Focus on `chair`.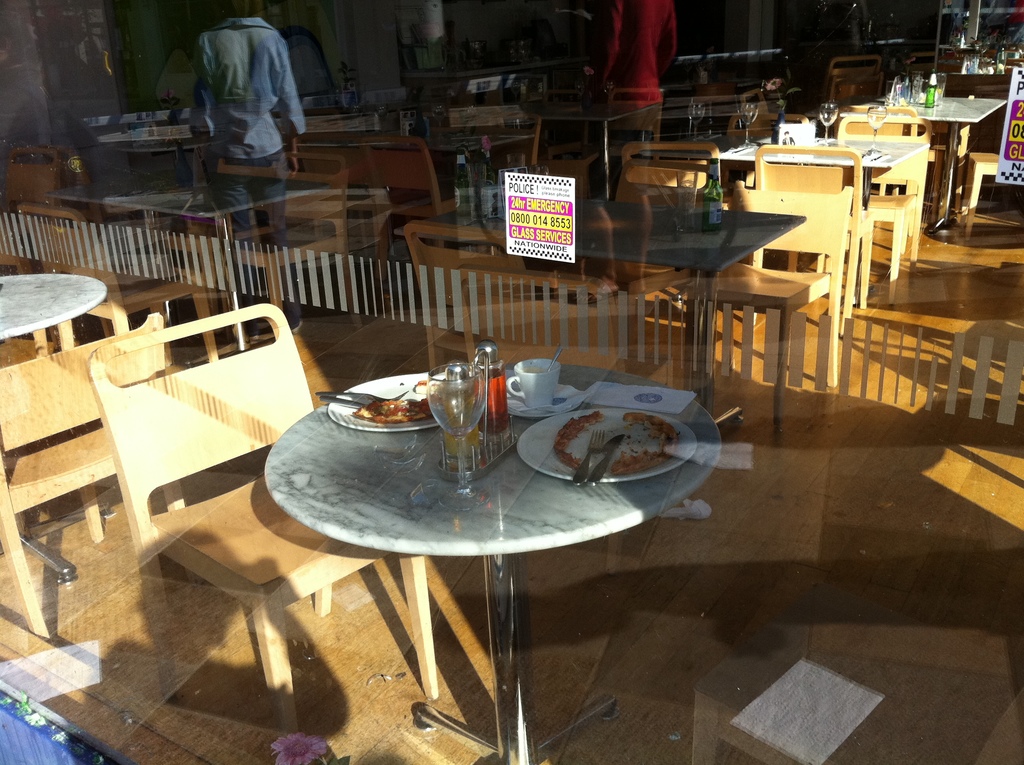
Focused at [left=955, top=147, right=1011, bottom=232].
